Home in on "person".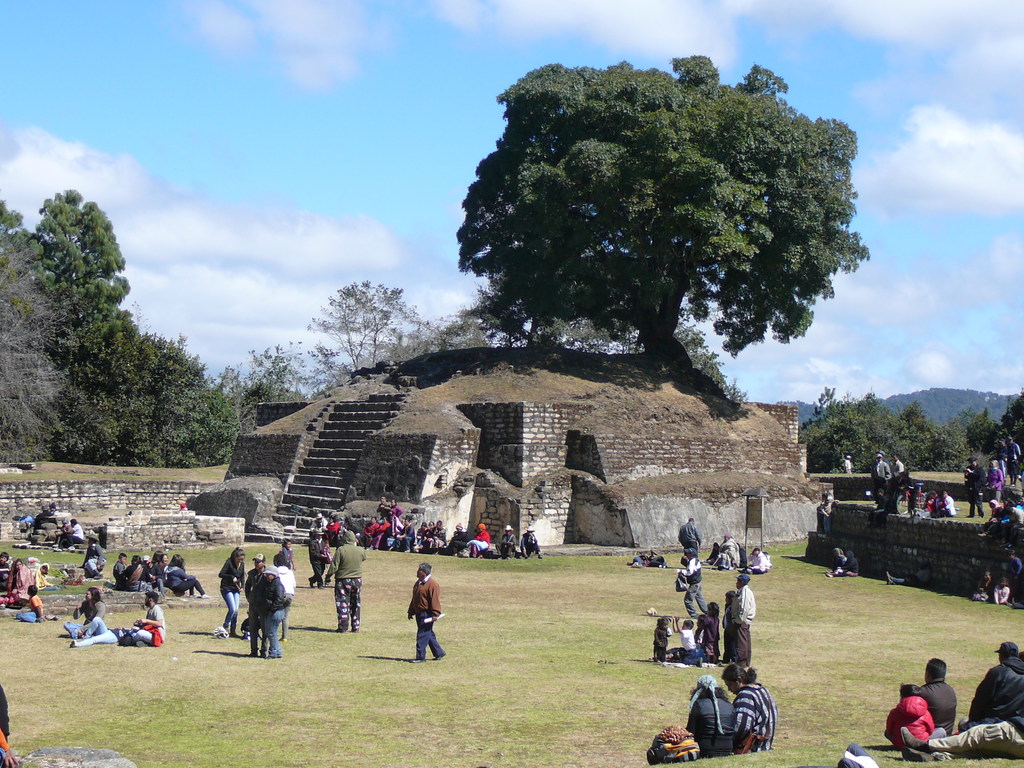
Homed in at crop(706, 540, 722, 565).
